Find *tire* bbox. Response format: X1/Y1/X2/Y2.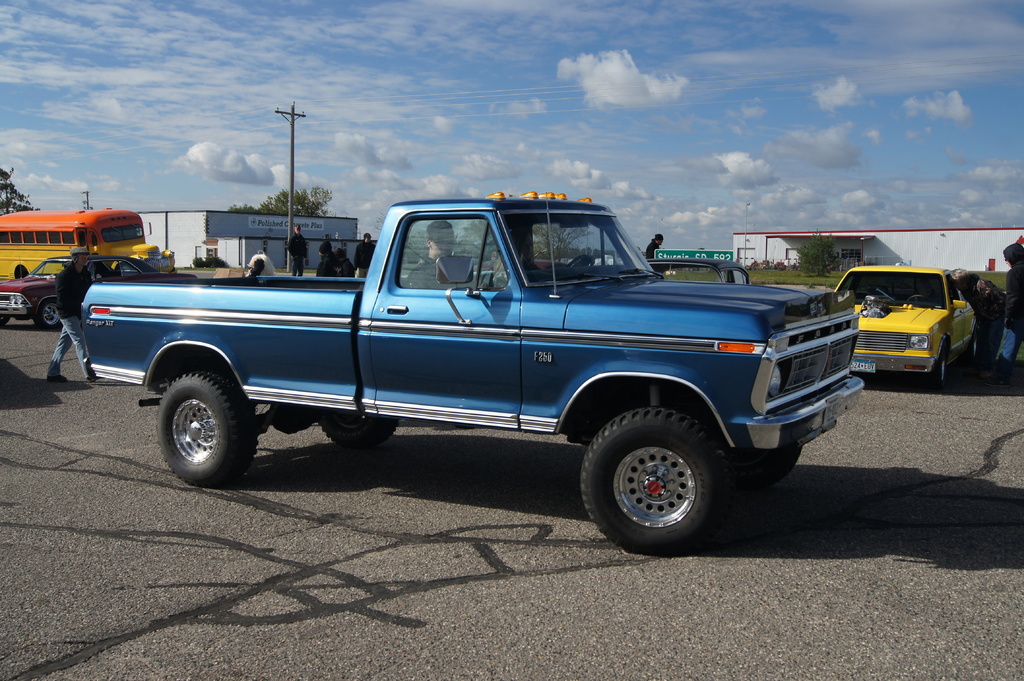
0/317/12/324.
